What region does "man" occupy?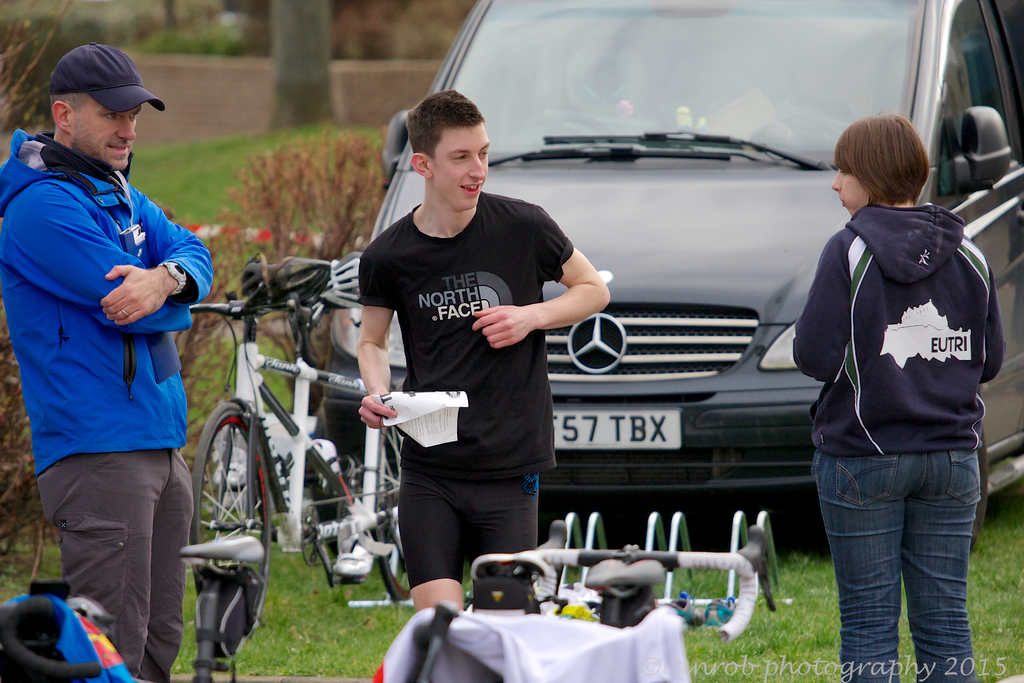
l=354, t=88, r=611, b=613.
